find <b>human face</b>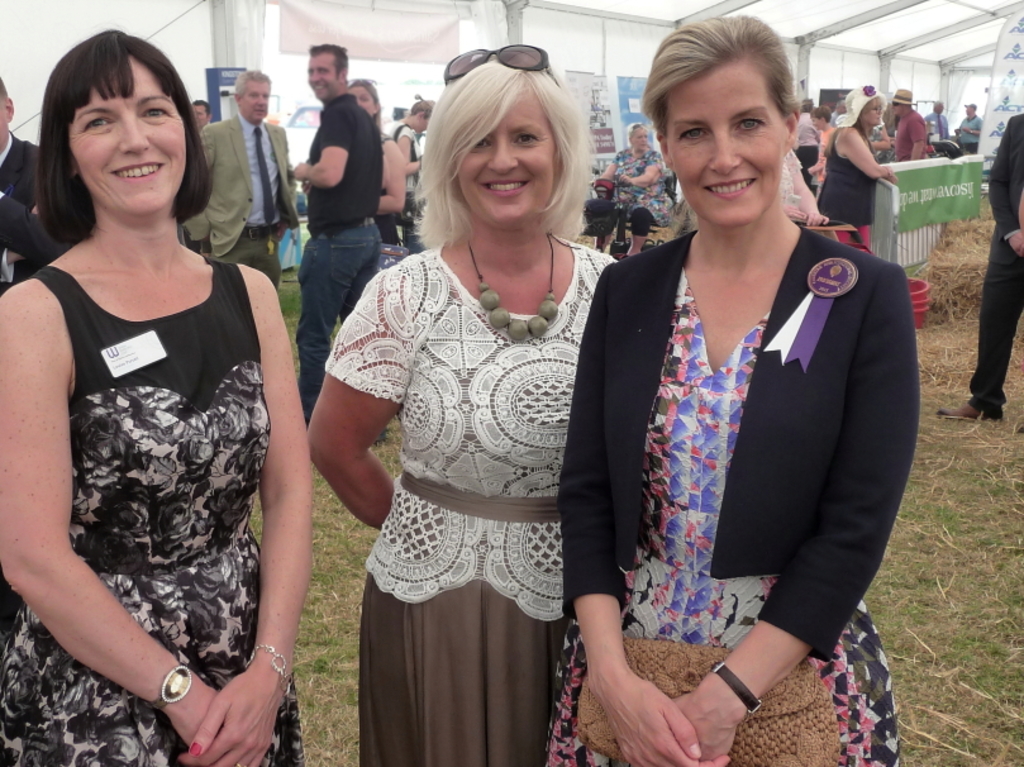
rect(862, 96, 880, 124)
